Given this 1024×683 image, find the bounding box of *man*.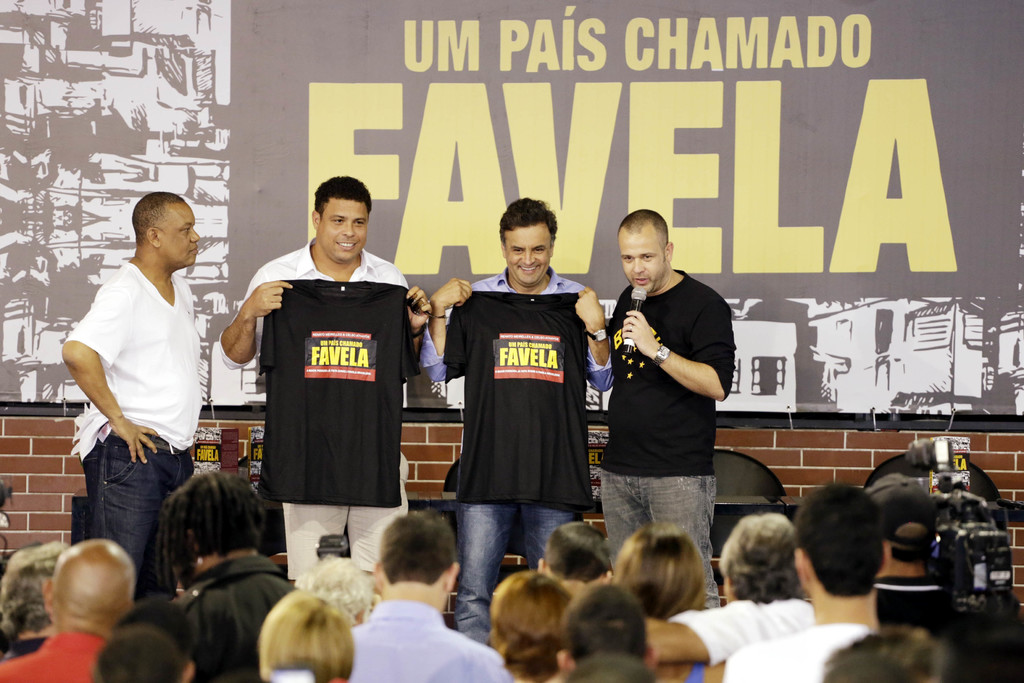
bbox=[607, 210, 735, 609].
